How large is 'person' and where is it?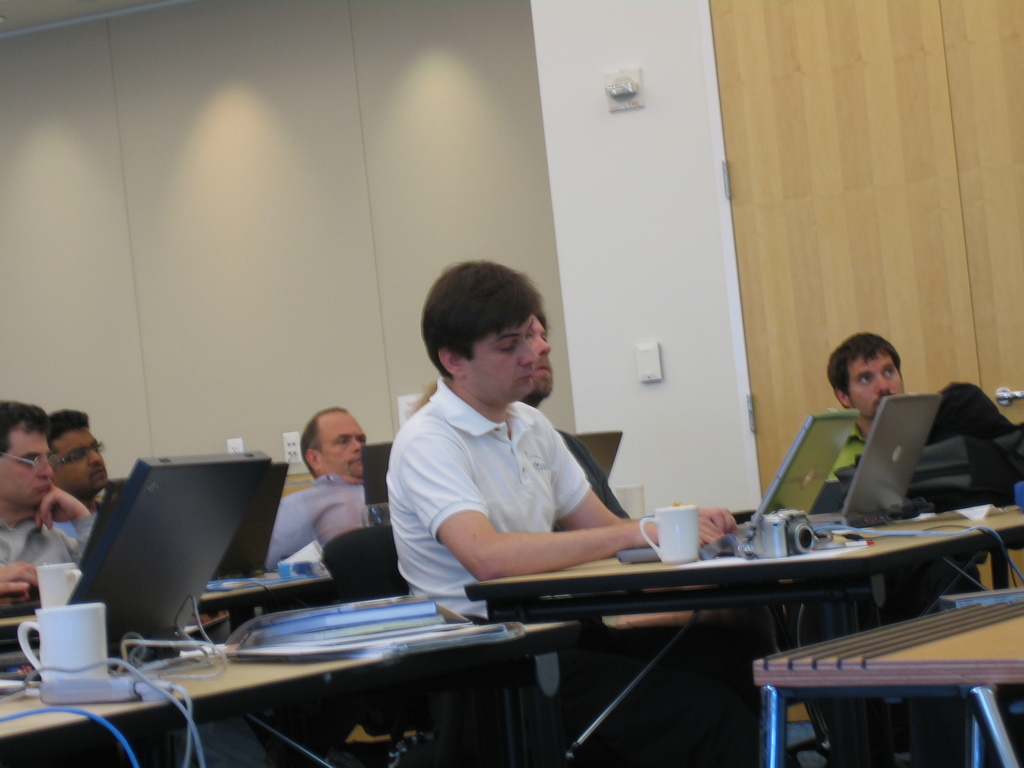
Bounding box: (left=813, top=332, right=970, bottom=597).
